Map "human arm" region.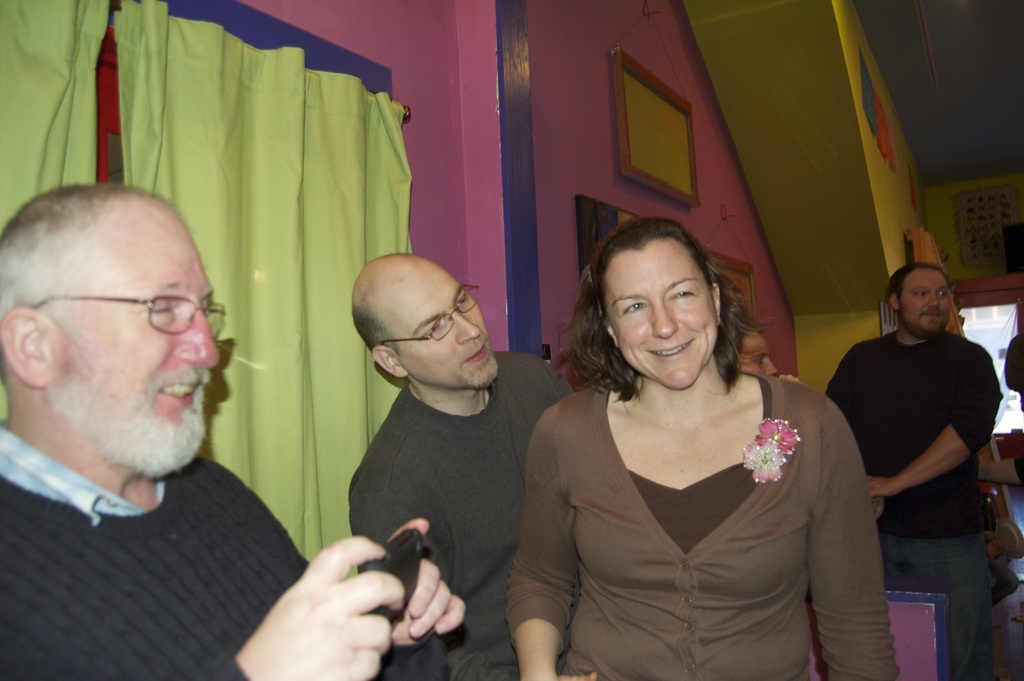
Mapped to 866, 353, 1002, 495.
